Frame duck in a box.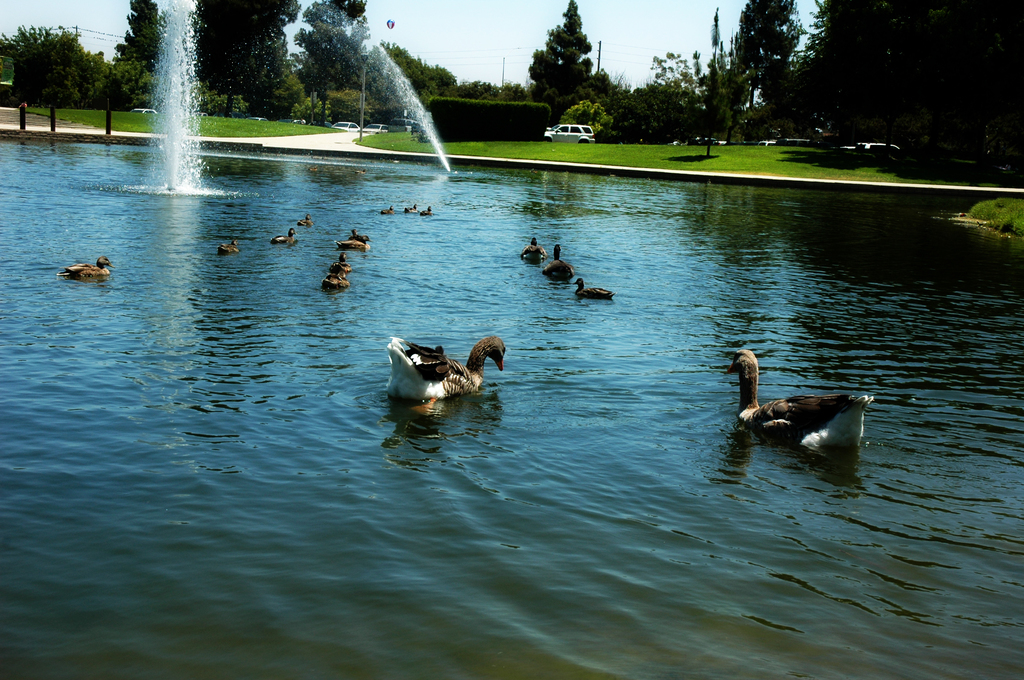
box=[56, 253, 116, 282].
